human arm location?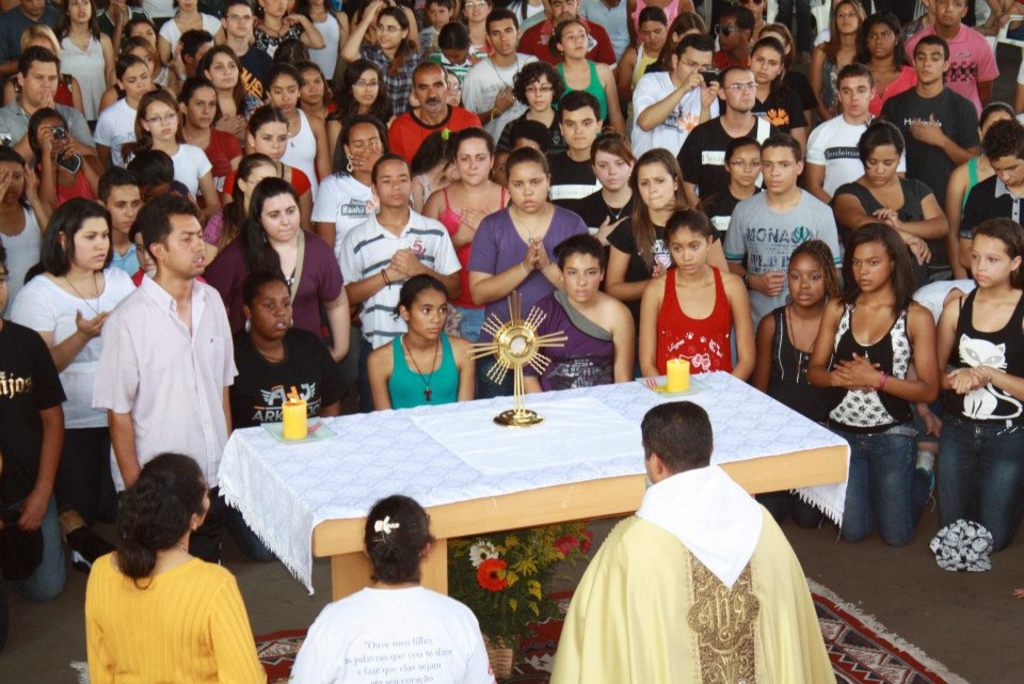
select_region(683, 0, 695, 13)
